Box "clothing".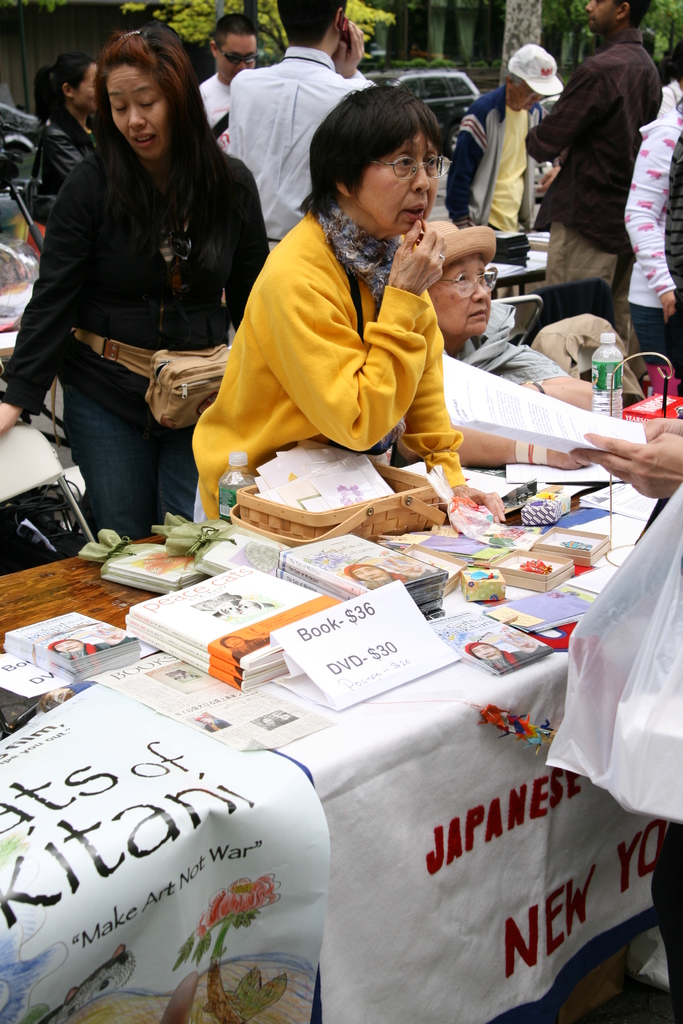
bbox=[233, 636, 273, 664].
